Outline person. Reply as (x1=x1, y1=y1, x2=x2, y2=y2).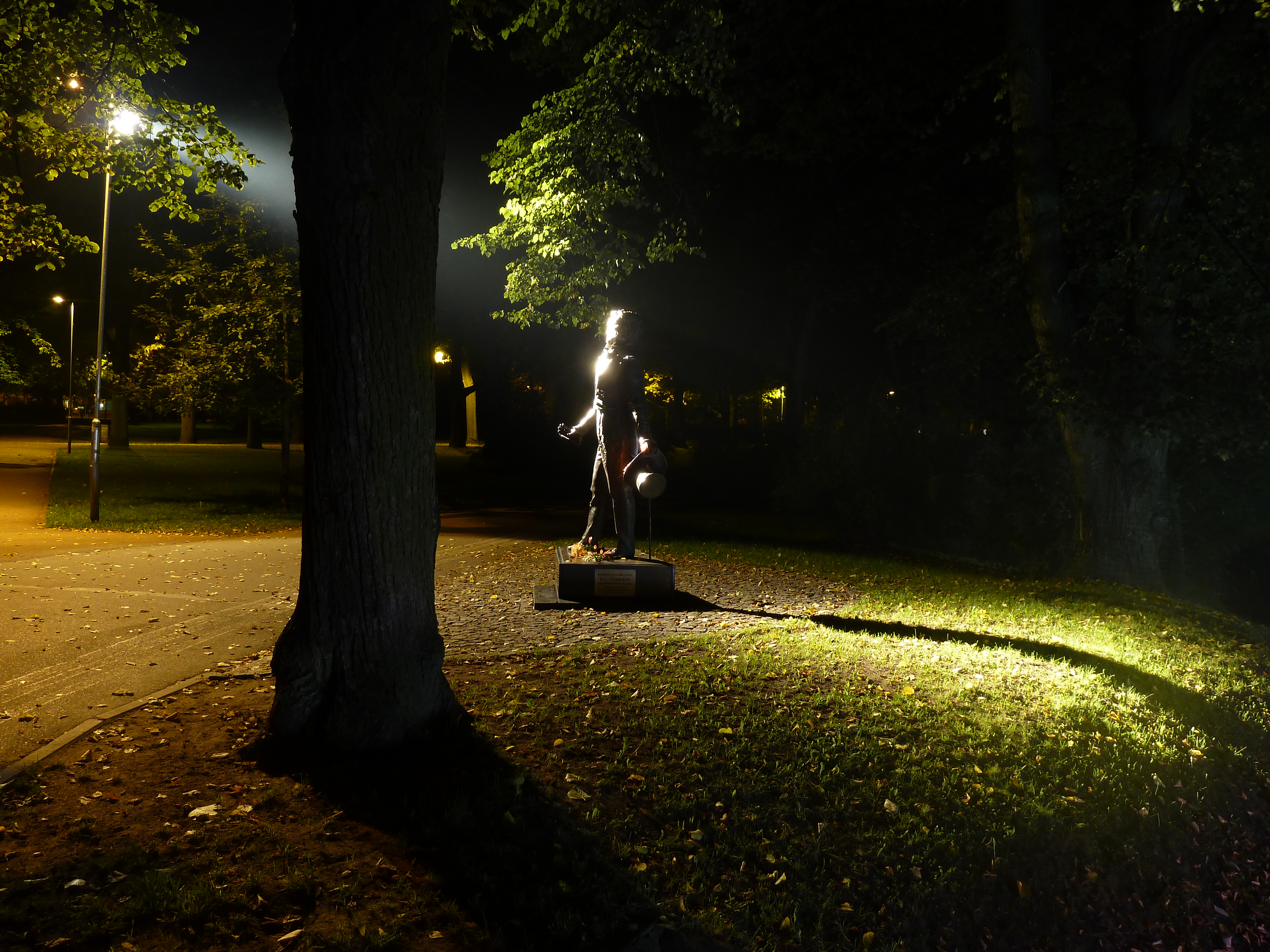
(x1=174, y1=94, x2=213, y2=190).
